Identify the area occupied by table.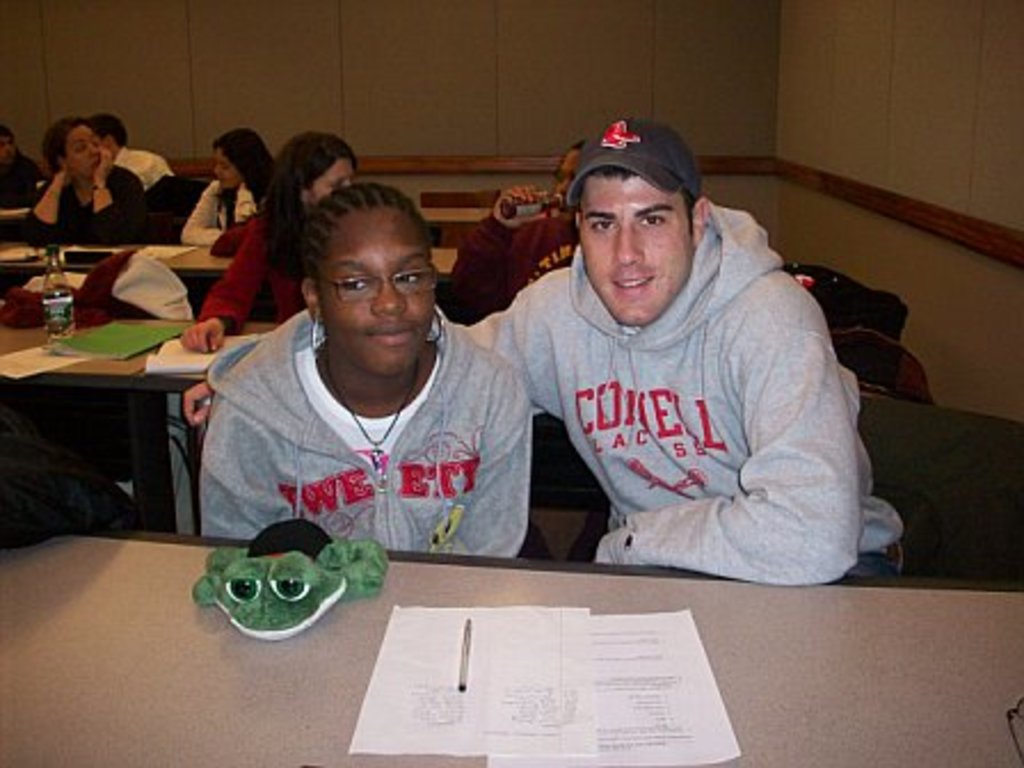
Area: rect(0, 229, 457, 288).
